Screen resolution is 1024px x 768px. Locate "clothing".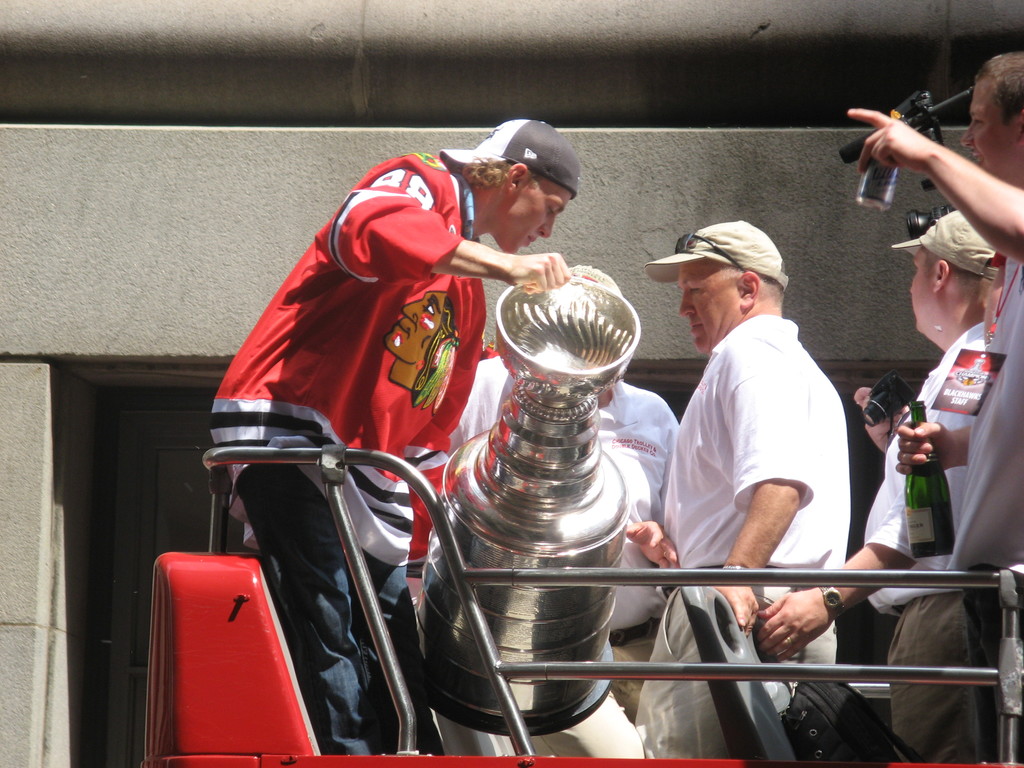
938/243/1023/569.
